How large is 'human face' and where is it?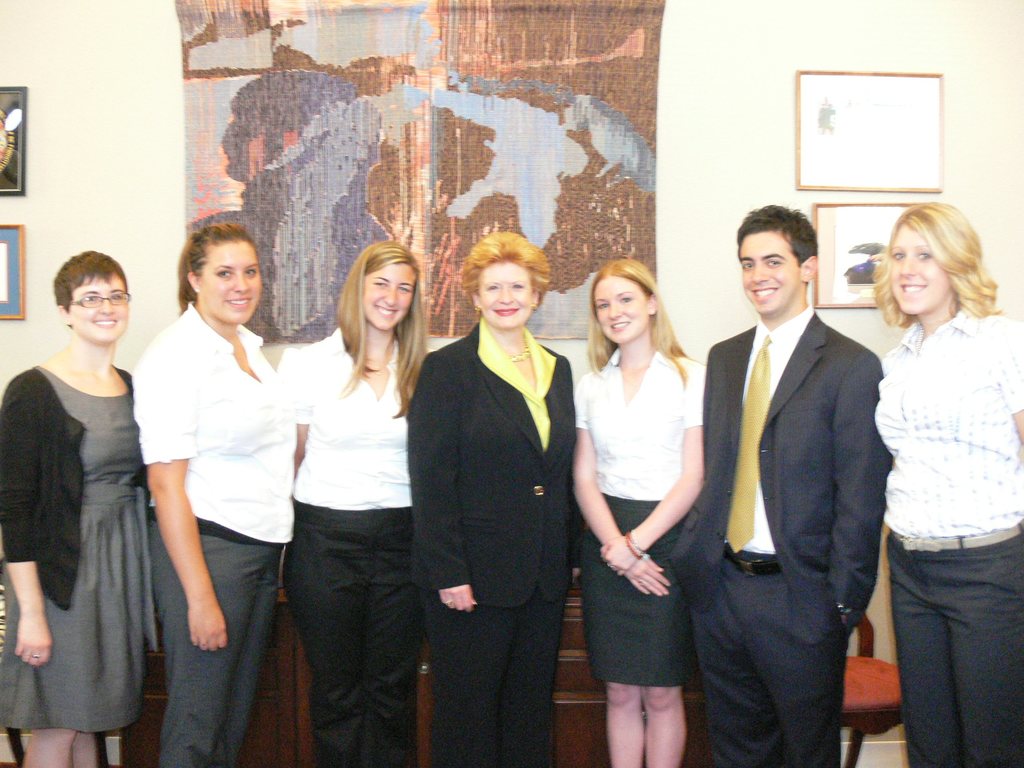
Bounding box: <region>202, 241, 260, 320</region>.
